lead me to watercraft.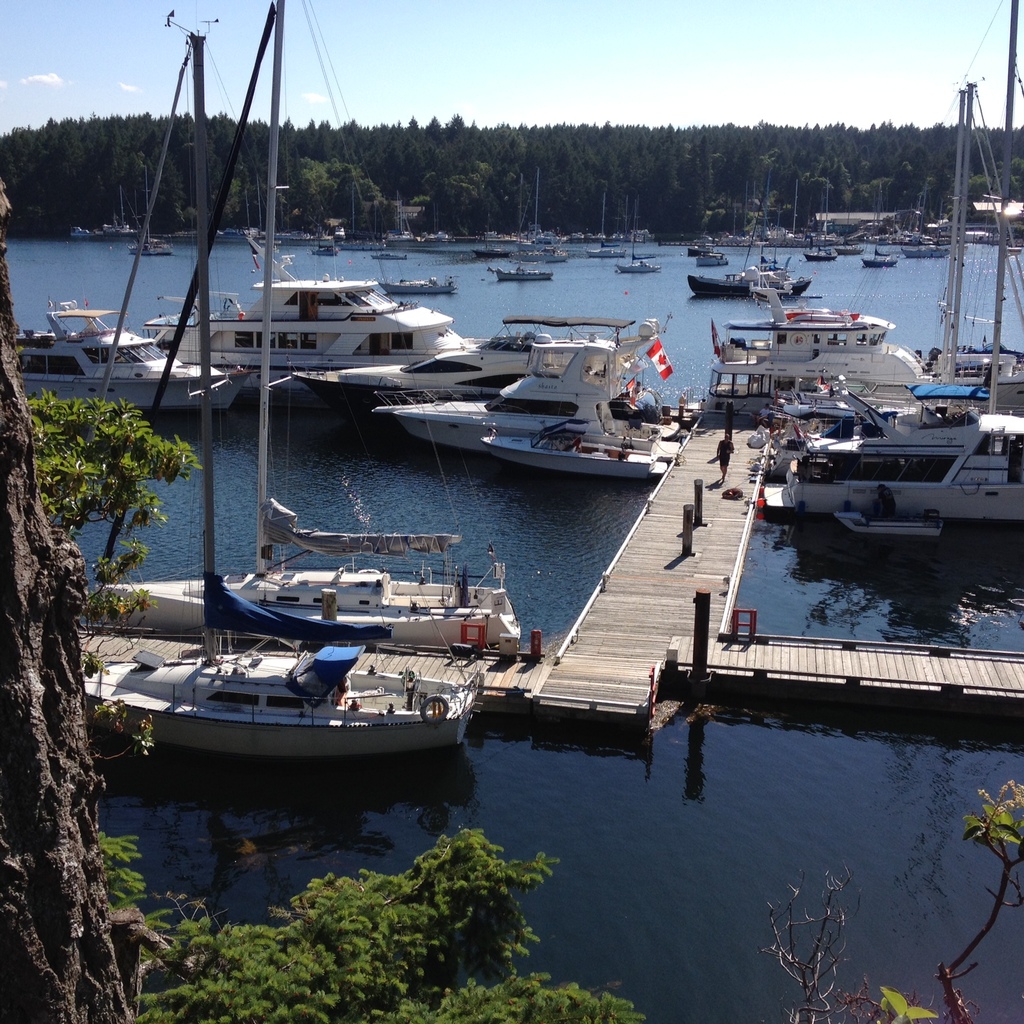
Lead to 691:246:729:267.
